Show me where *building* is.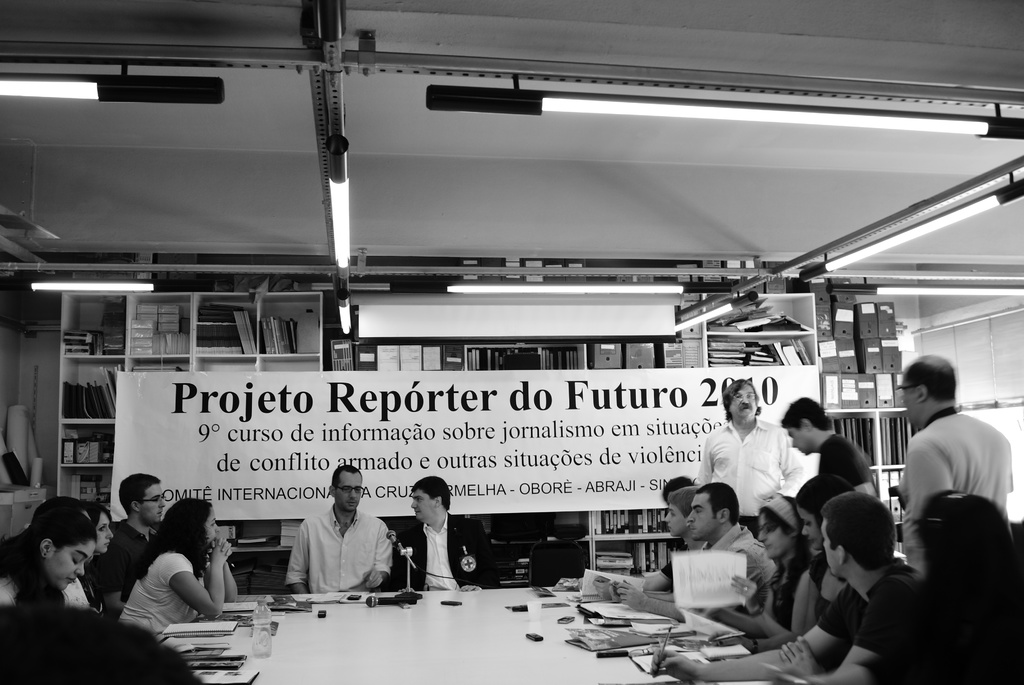
*building* is at [x1=0, y1=0, x2=1023, y2=684].
